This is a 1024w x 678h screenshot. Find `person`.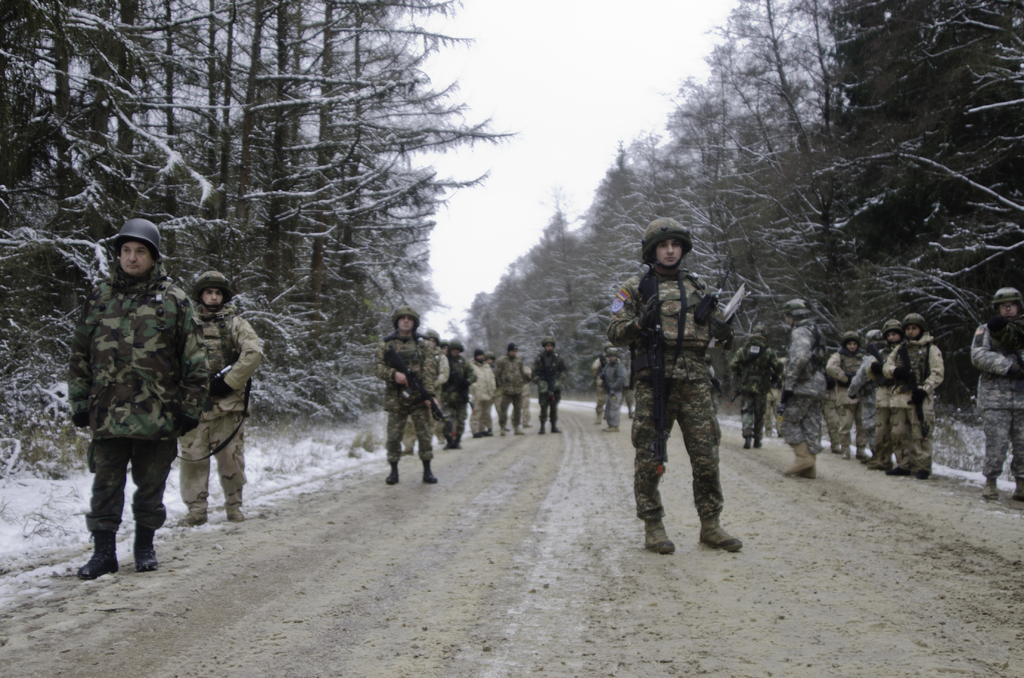
Bounding box: [left=847, top=326, right=883, bottom=460].
